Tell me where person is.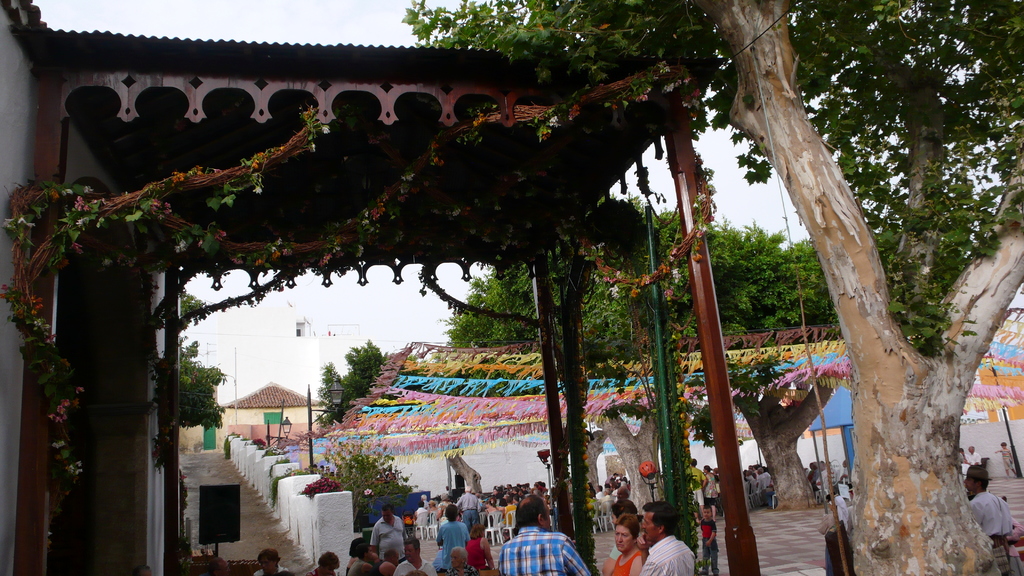
person is at BBox(253, 503, 498, 575).
